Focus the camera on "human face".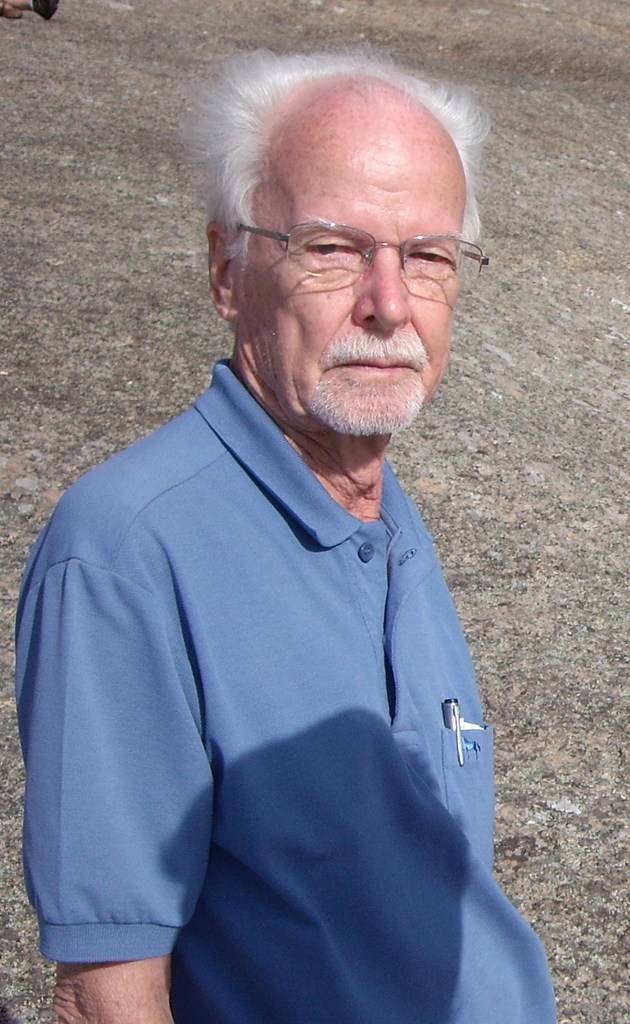
Focus region: x1=237 y1=114 x2=465 y2=434.
